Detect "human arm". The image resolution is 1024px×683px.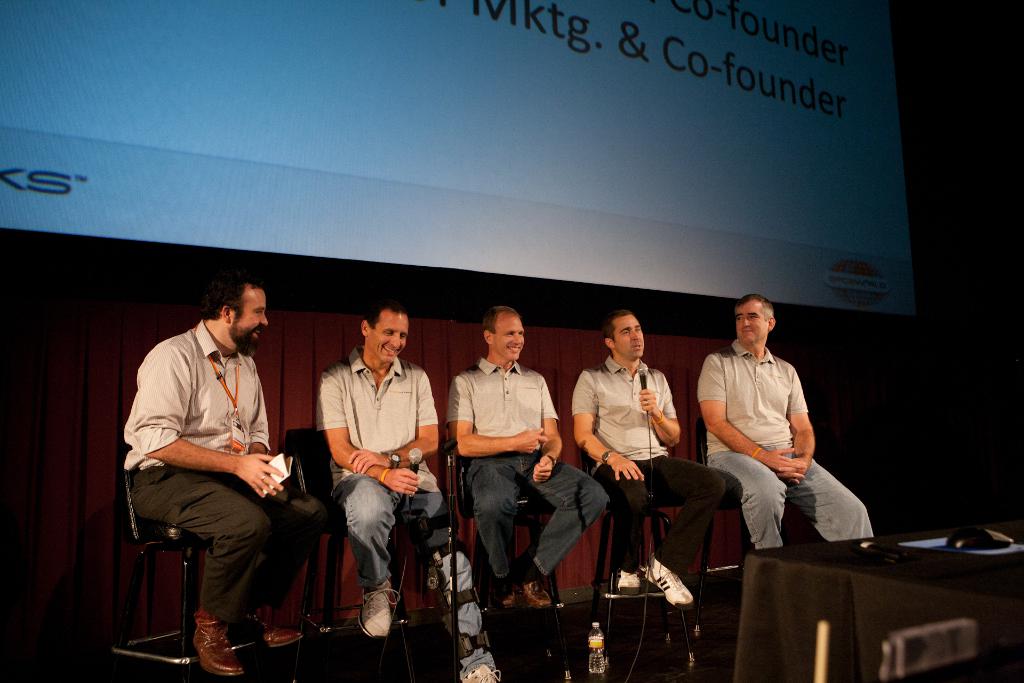
<bbox>570, 375, 648, 483</bbox>.
